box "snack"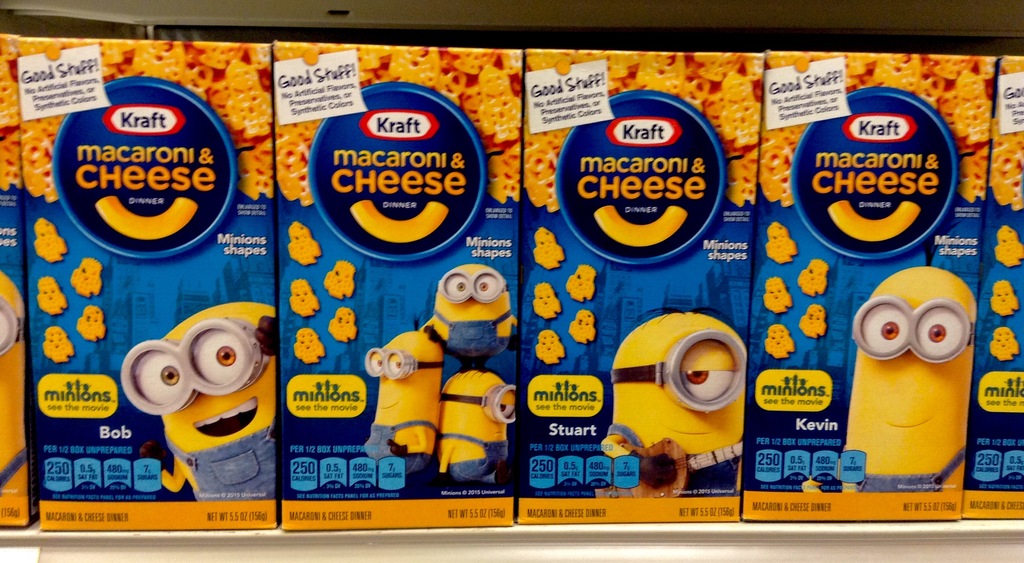
box(765, 322, 795, 357)
